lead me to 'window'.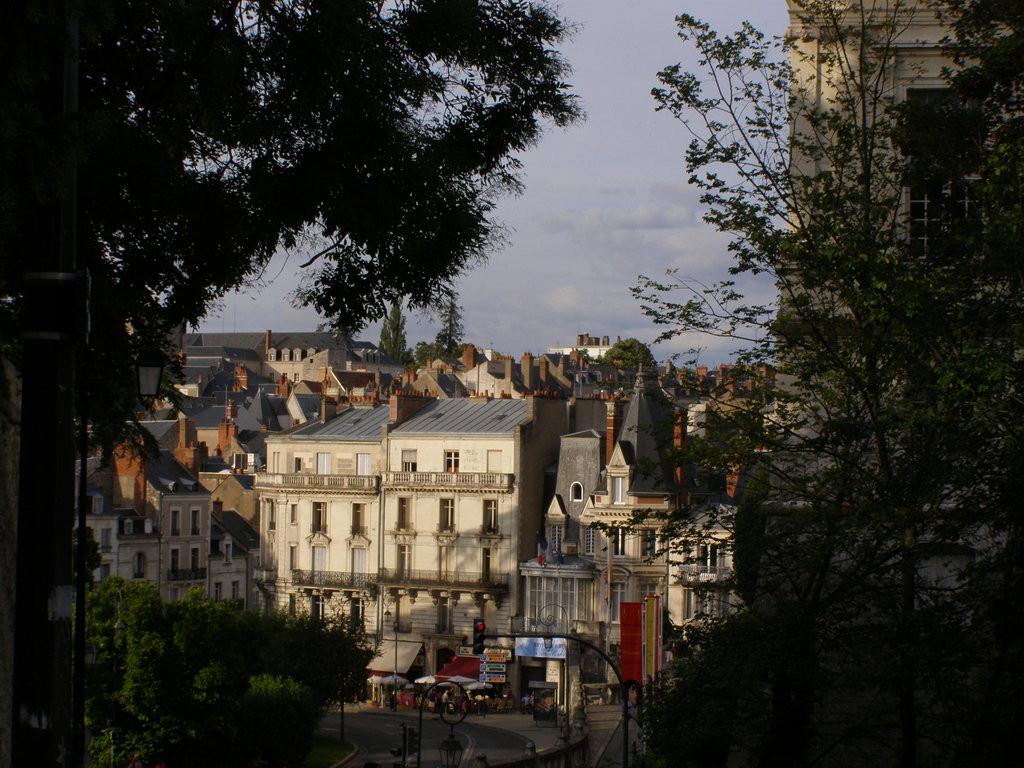
Lead to detection(604, 443, 628, 509).
